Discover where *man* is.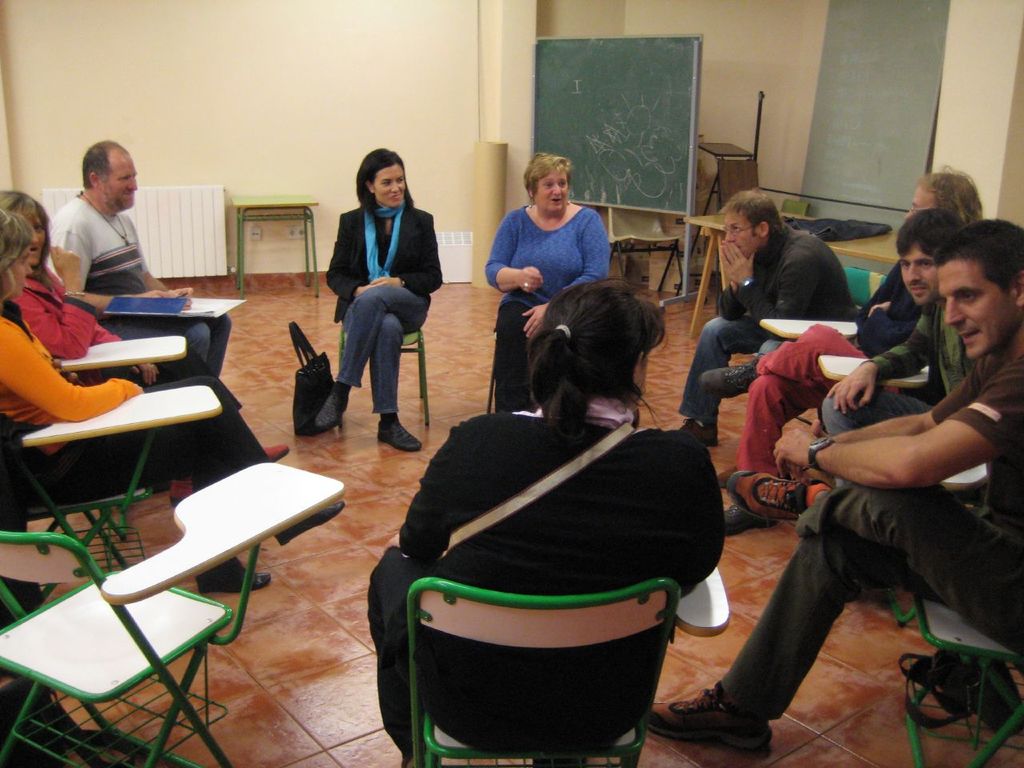
Discovered at <box>40,134,237,378</box>.
